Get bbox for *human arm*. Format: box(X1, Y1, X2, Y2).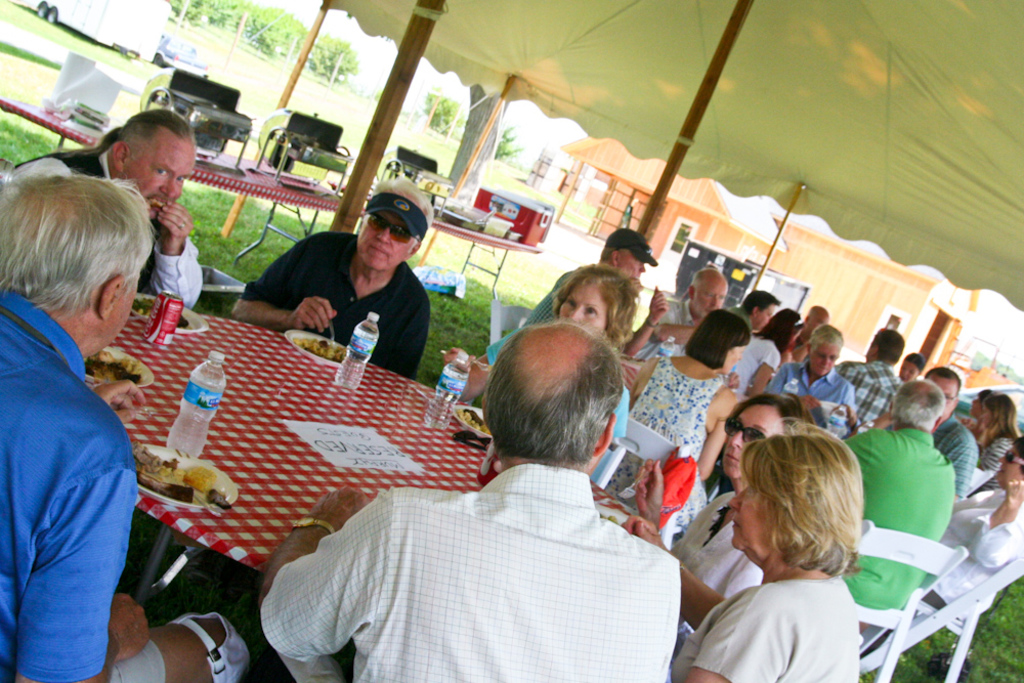
box(138, 196, 203, 311).
